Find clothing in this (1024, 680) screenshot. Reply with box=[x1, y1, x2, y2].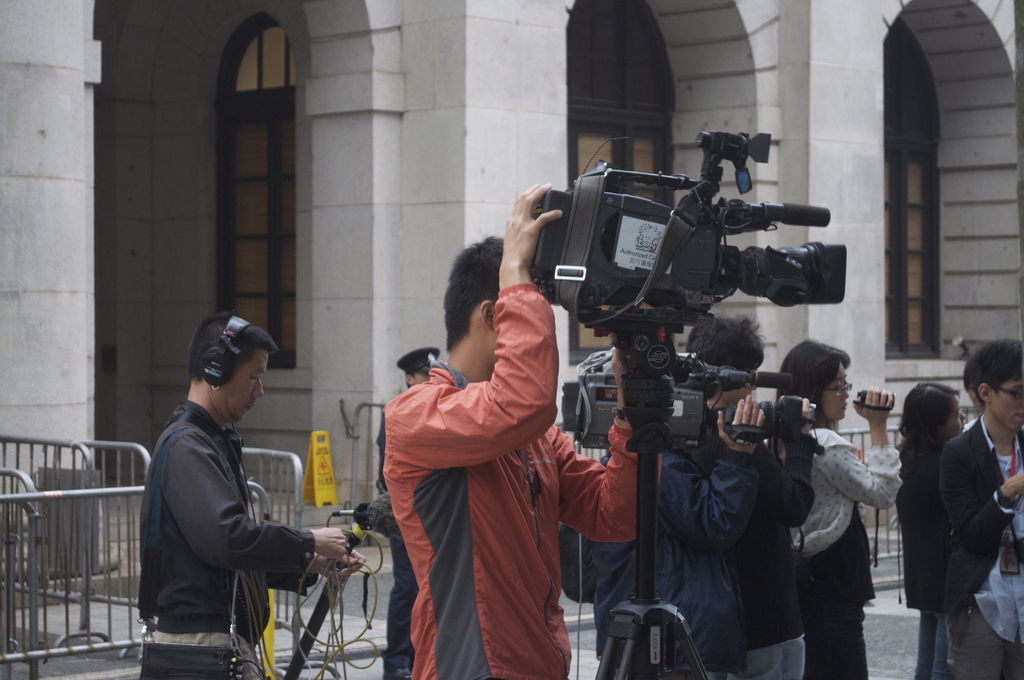
box=[133, 403, 319, 679].
